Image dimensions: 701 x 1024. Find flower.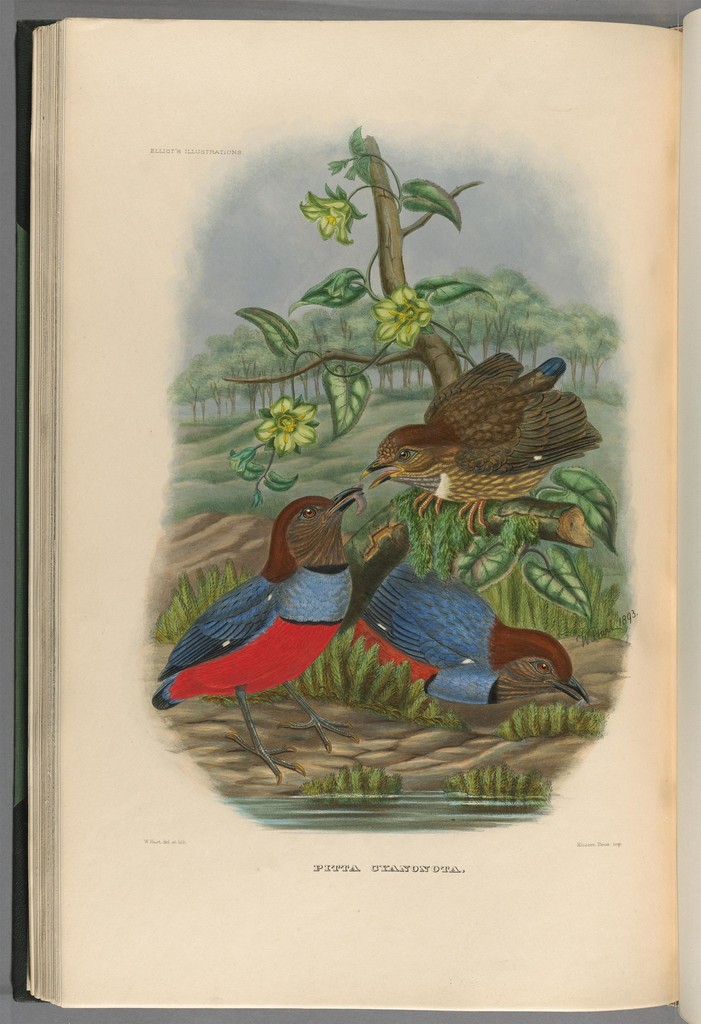
(377, 286, 433, 342).
